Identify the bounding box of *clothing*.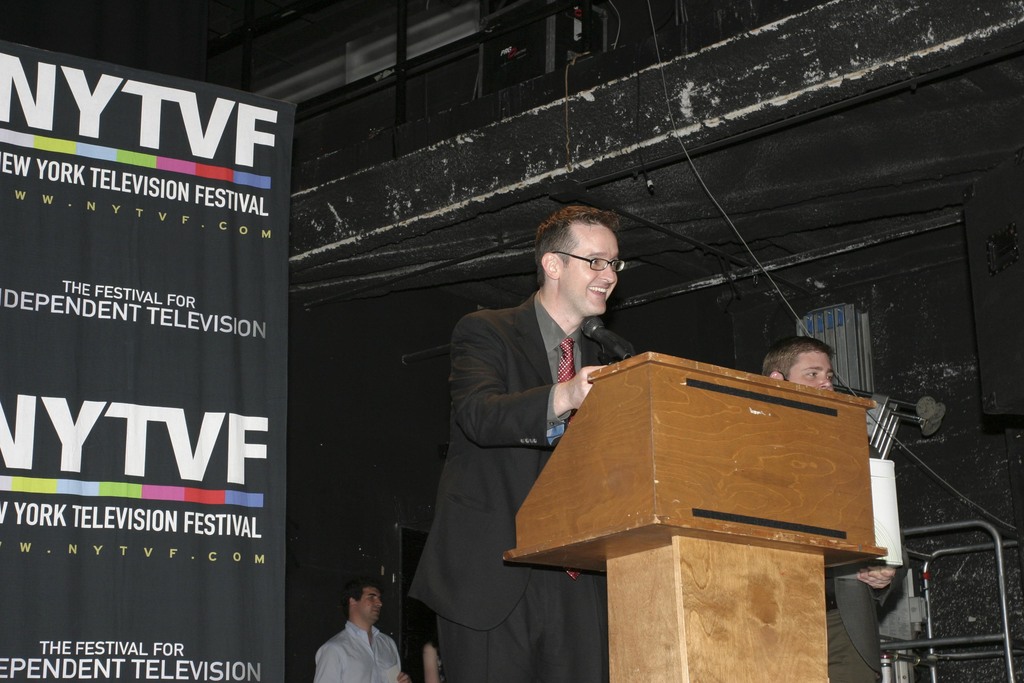
bbox(823, 572, 877, 682).
